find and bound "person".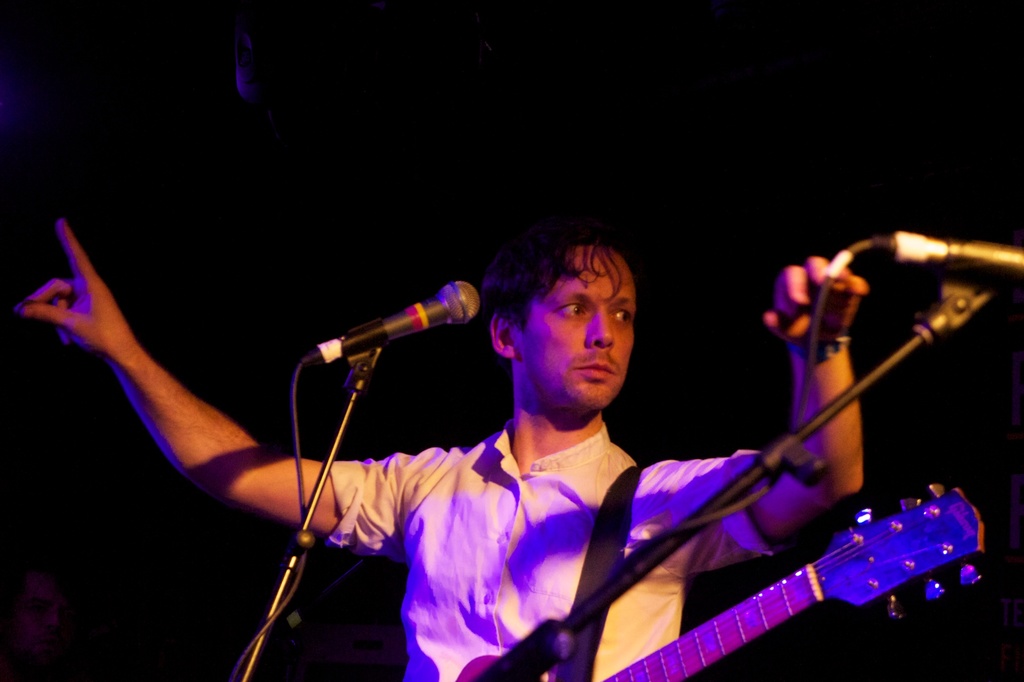
Bound: crop(142, 192, 877, 681).
